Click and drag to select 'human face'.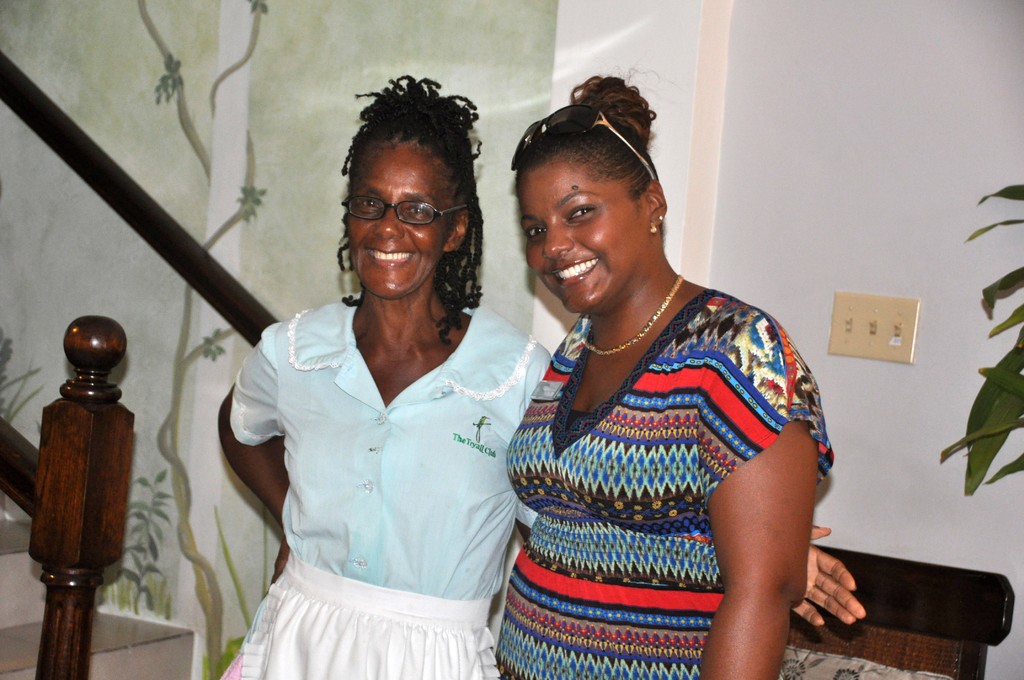
Selection: [x1=346, y1=140, x2=456, y2=300].
